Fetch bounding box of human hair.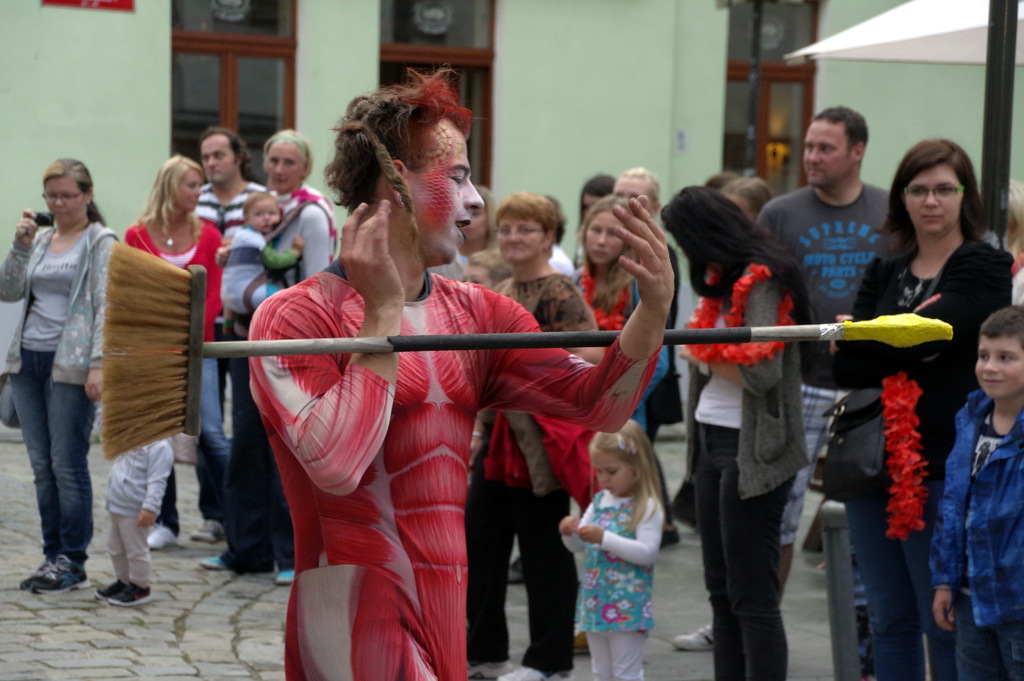
Bbox: 659 186 813 311.
